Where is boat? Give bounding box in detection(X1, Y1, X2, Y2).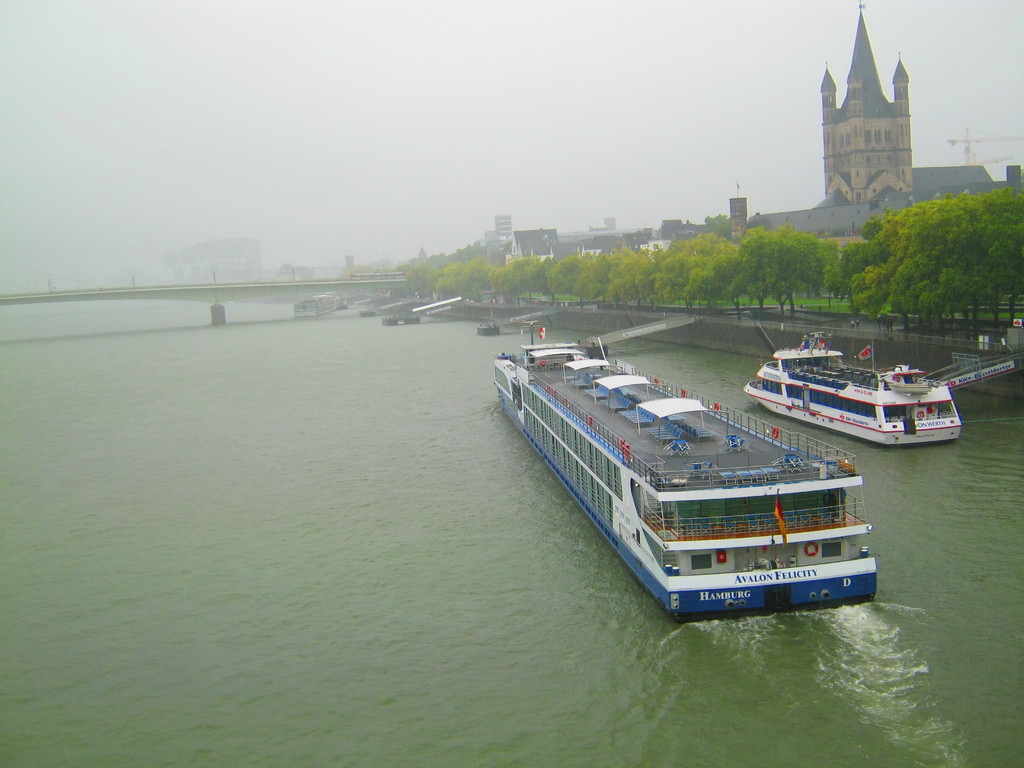
detection(287, 292, 338, 315).
